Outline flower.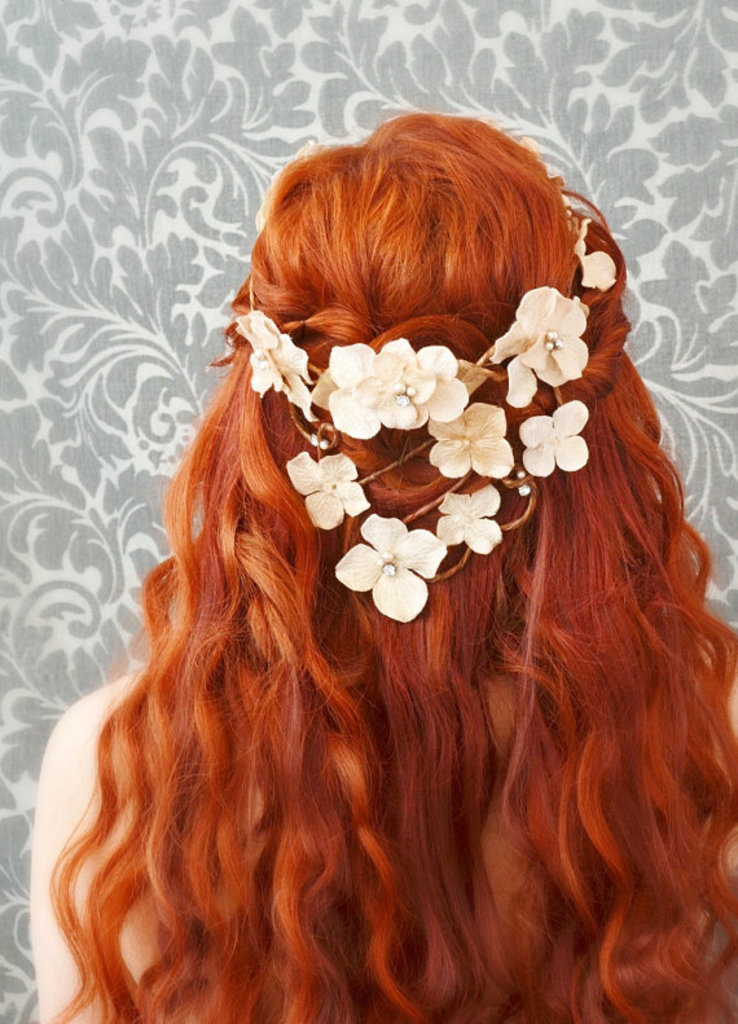
Outline: <box>572,247,624,290</box>.
